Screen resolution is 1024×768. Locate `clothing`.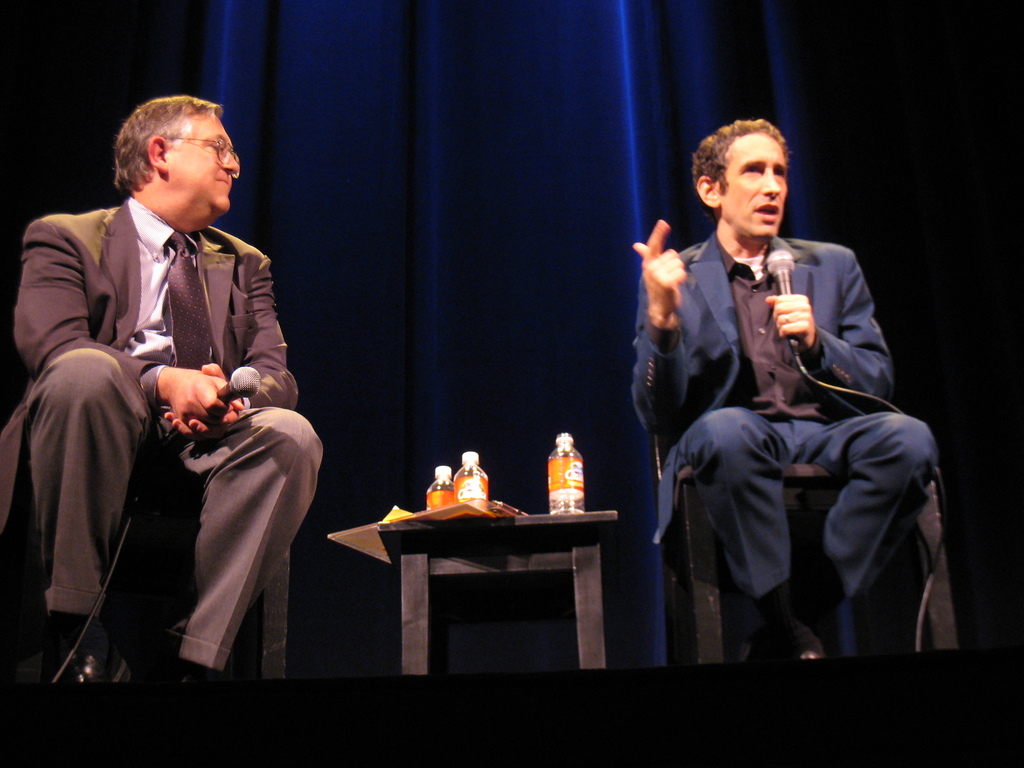
[left=631, top=174, right=934, bottom=663].
